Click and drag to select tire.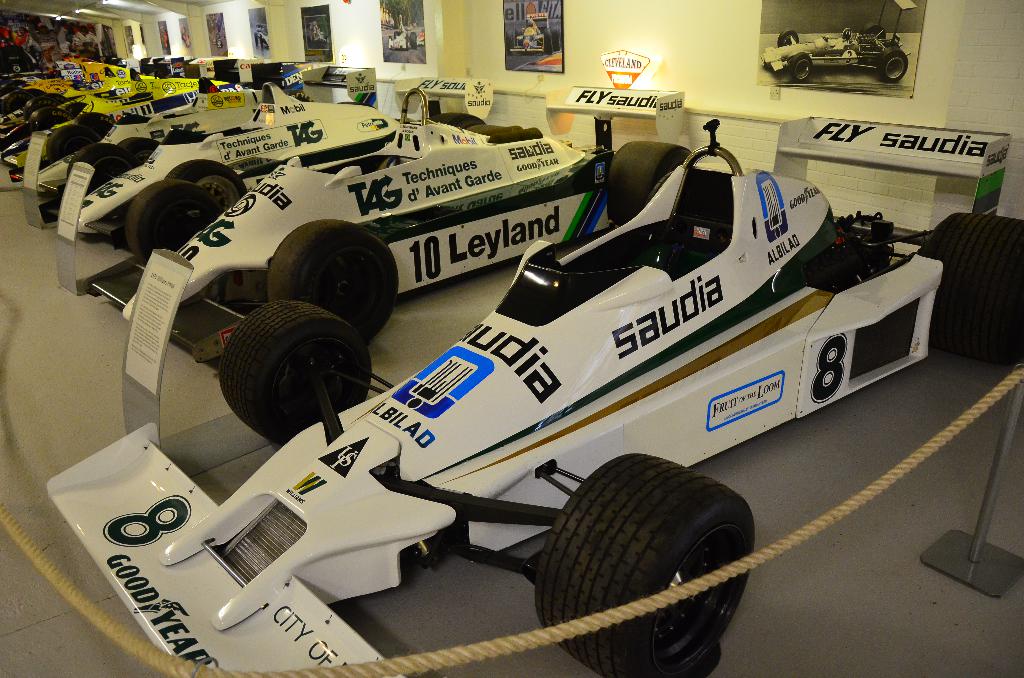
Selection: [x1=24, y1=110, x2=76, y2=139].
